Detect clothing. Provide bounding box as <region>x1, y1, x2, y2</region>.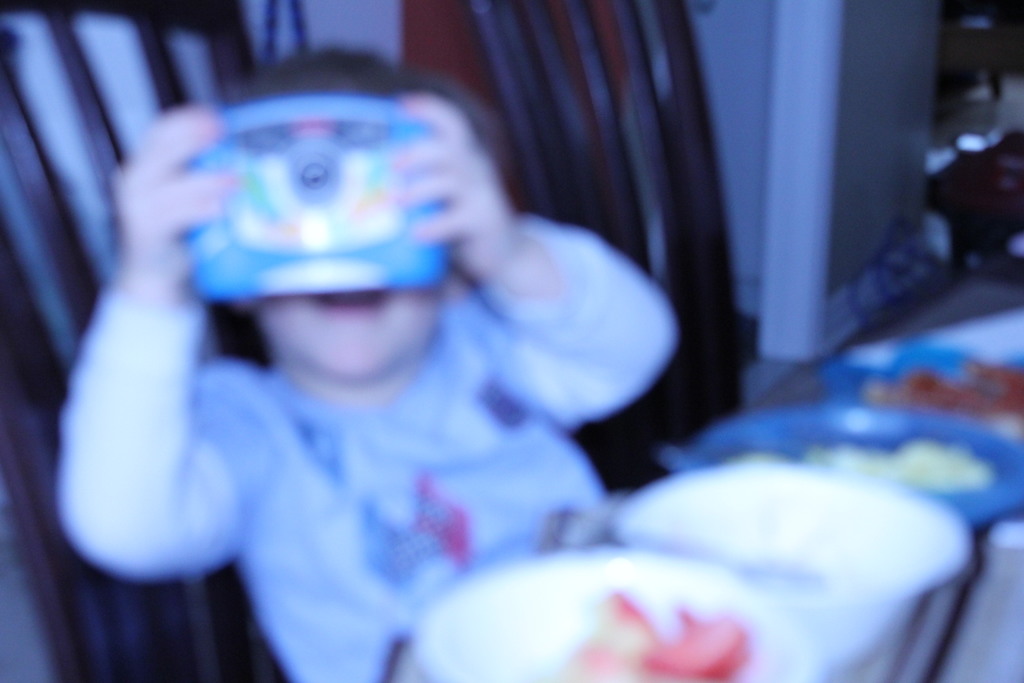
<region>48, 4, 770, 682</region>.
